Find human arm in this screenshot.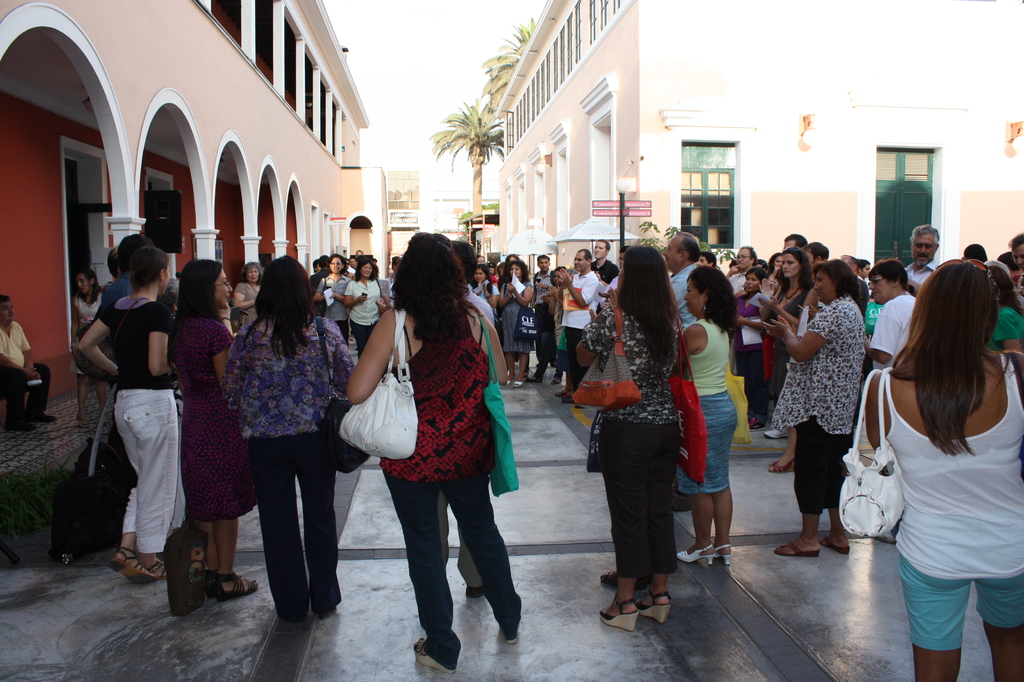
The bounding box for human arm is left=738, top=311, right=765, bottom=330.
